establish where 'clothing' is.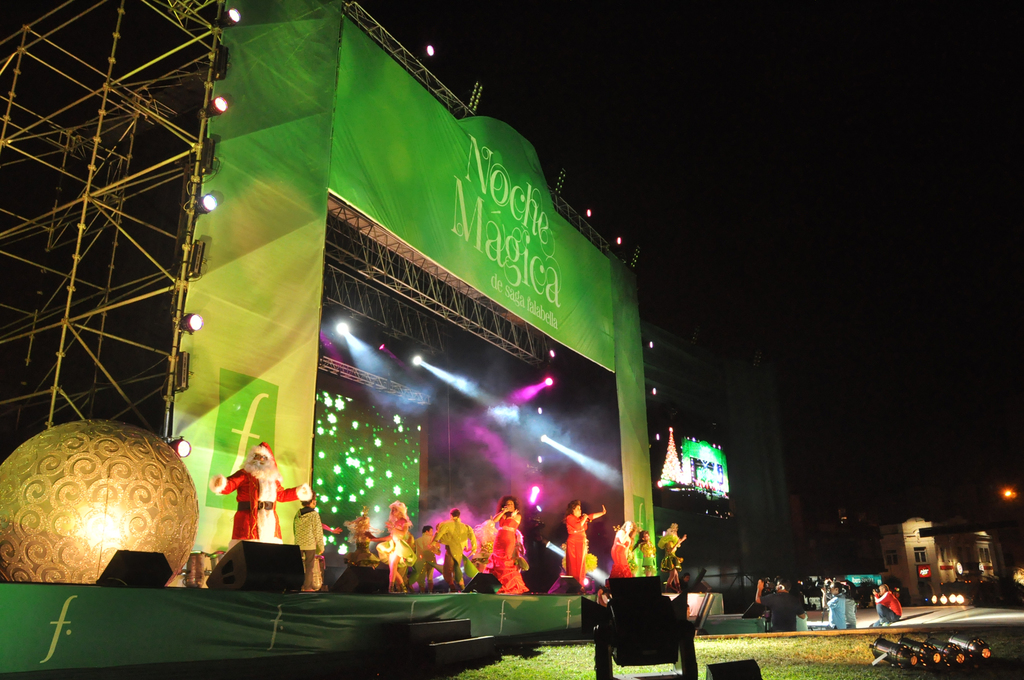
Established at bbox=[387, 532, 413, 582].
